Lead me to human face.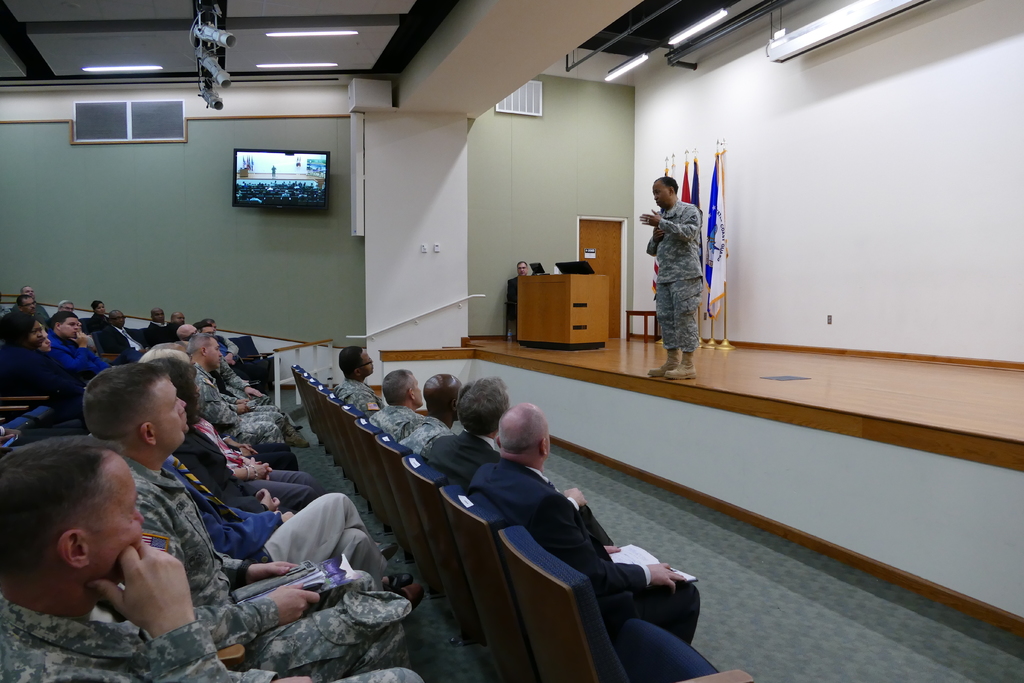
Lead to detection(112, 311, 124, 325).
